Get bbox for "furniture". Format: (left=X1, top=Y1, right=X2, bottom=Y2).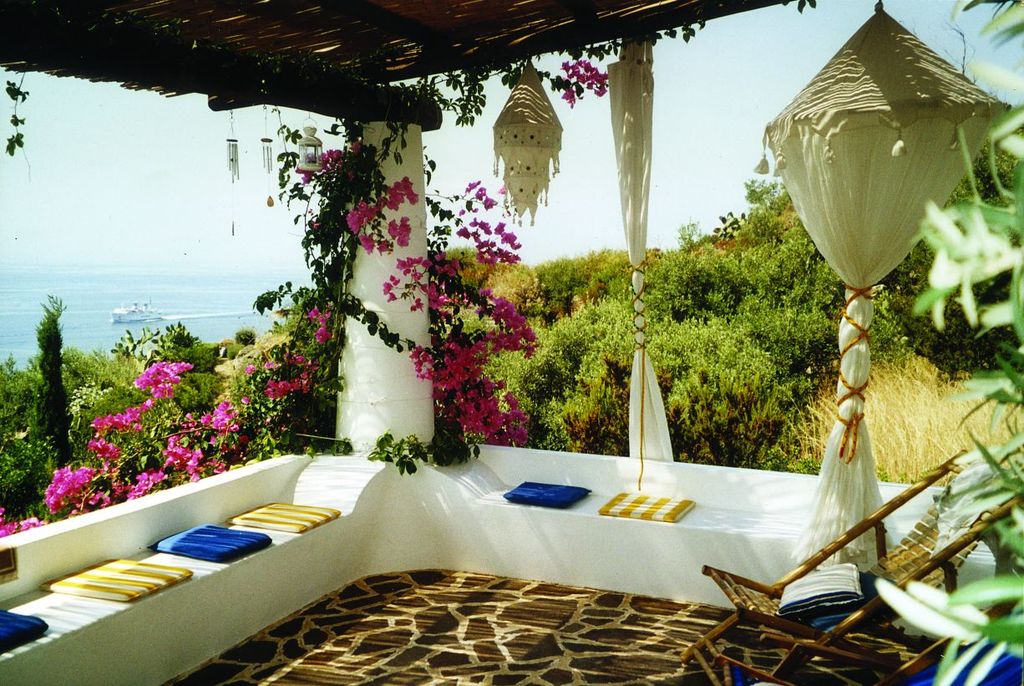
(left=679, top=450, right=1023, bottom=685).
